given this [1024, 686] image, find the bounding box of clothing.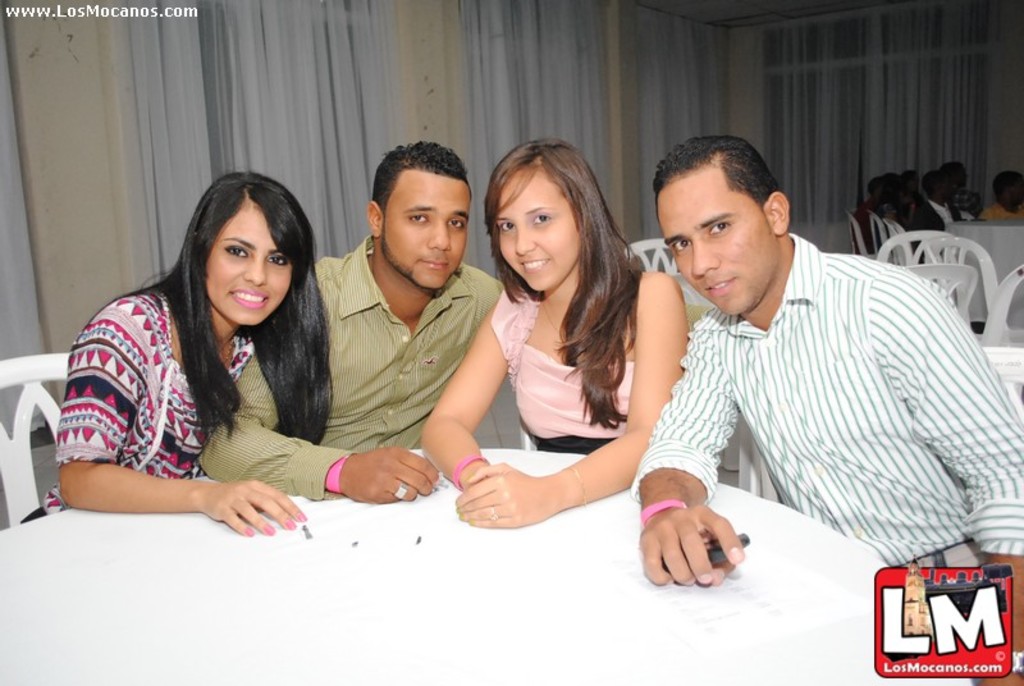
left=202, top=235, right=515, bottom=497.
